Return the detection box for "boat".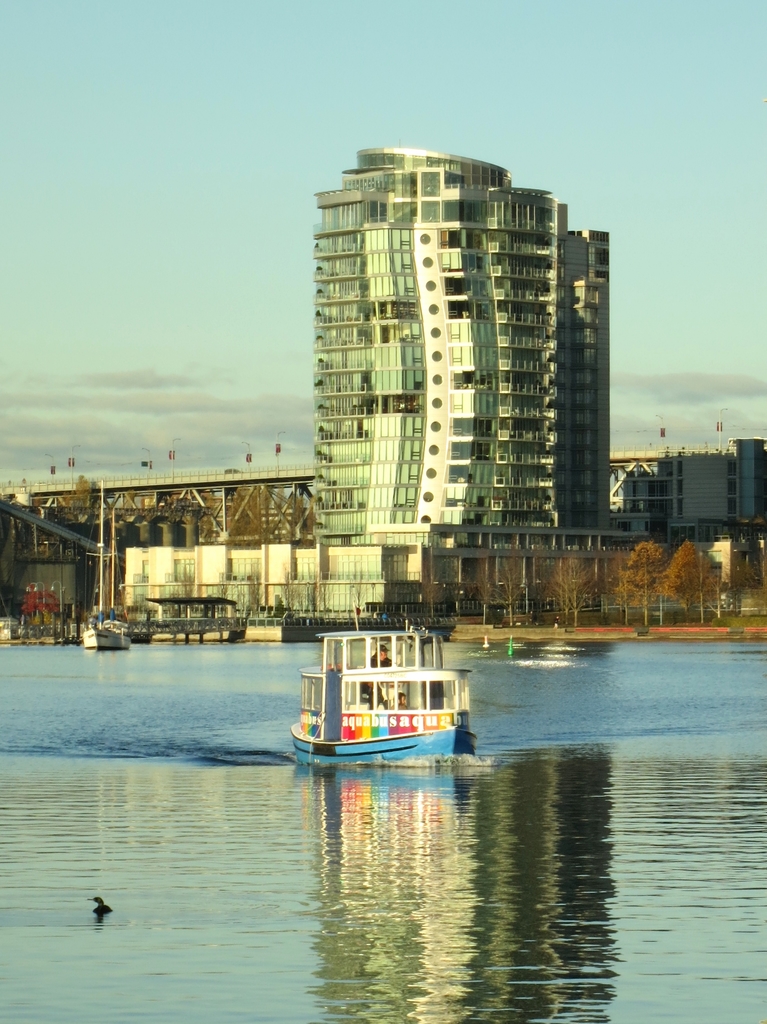
l=292, t=612, r=496, b=768.
